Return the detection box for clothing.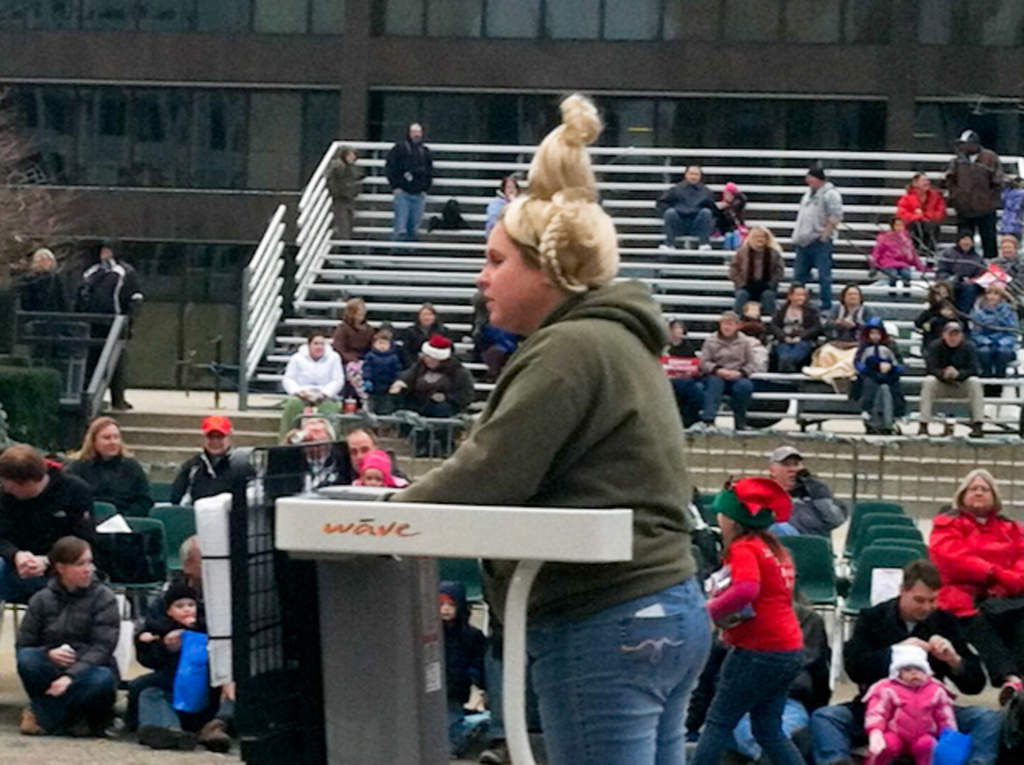
crop(531, 567, 718, 763).
